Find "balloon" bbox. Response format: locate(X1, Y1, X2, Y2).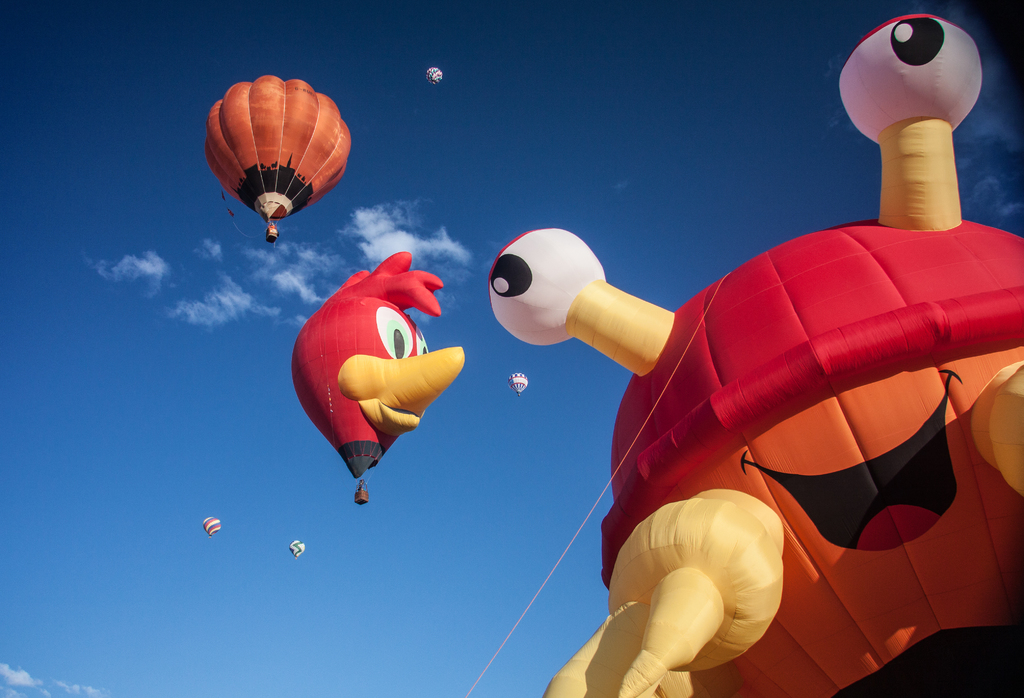
locate(291, 541, 304, 559).
